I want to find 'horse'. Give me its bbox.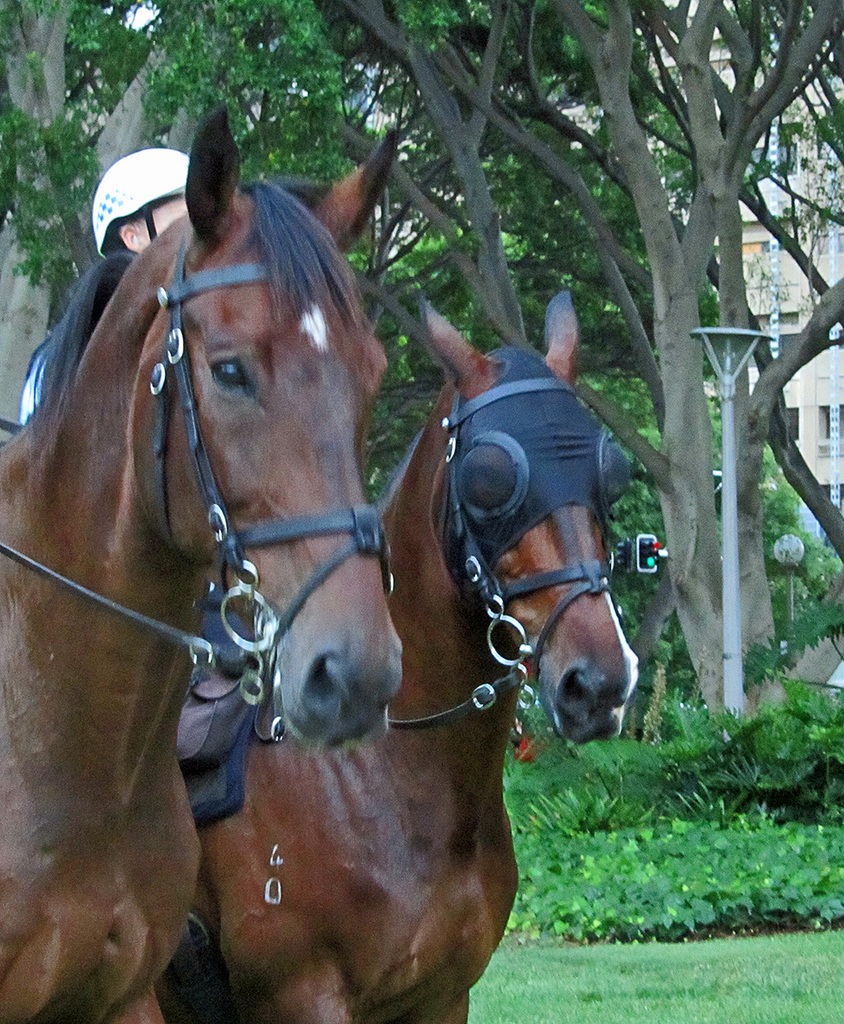
[left=158, top=288, right=642, bottom=1023].
